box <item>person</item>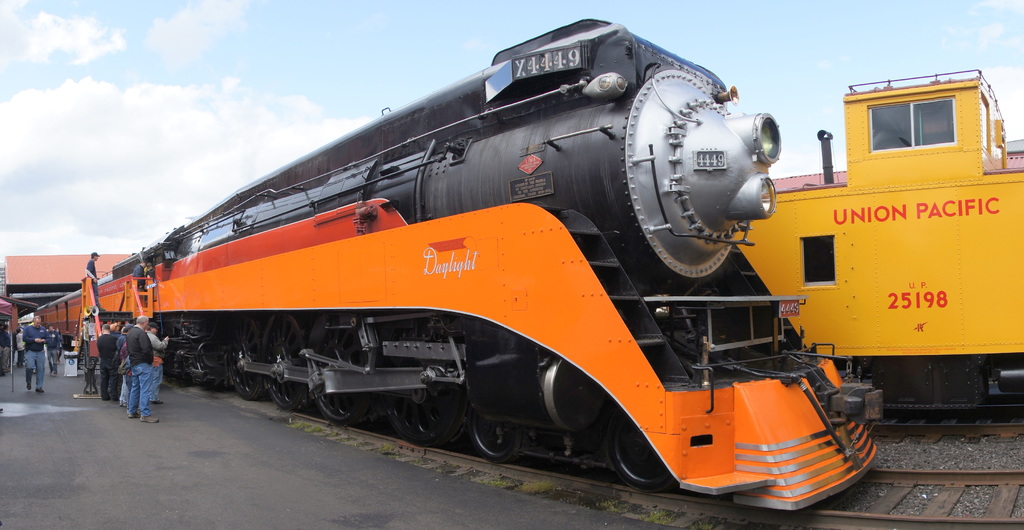
box=[147, 261, 154, 279]
